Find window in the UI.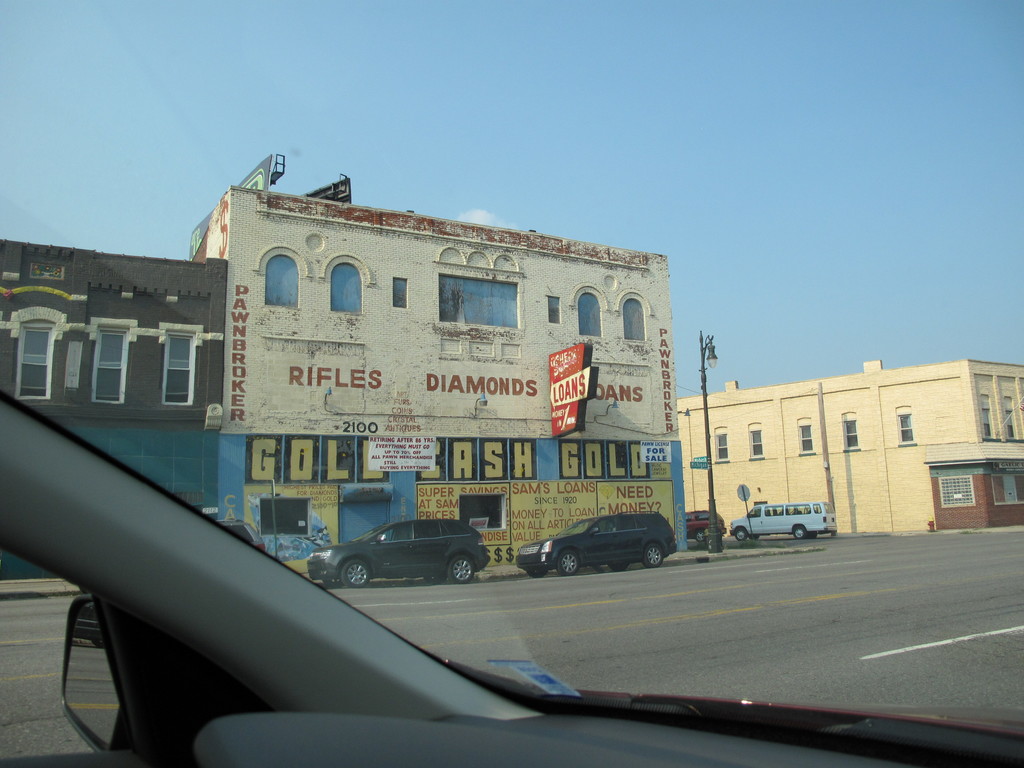
UI element at 573,292,609,338.
